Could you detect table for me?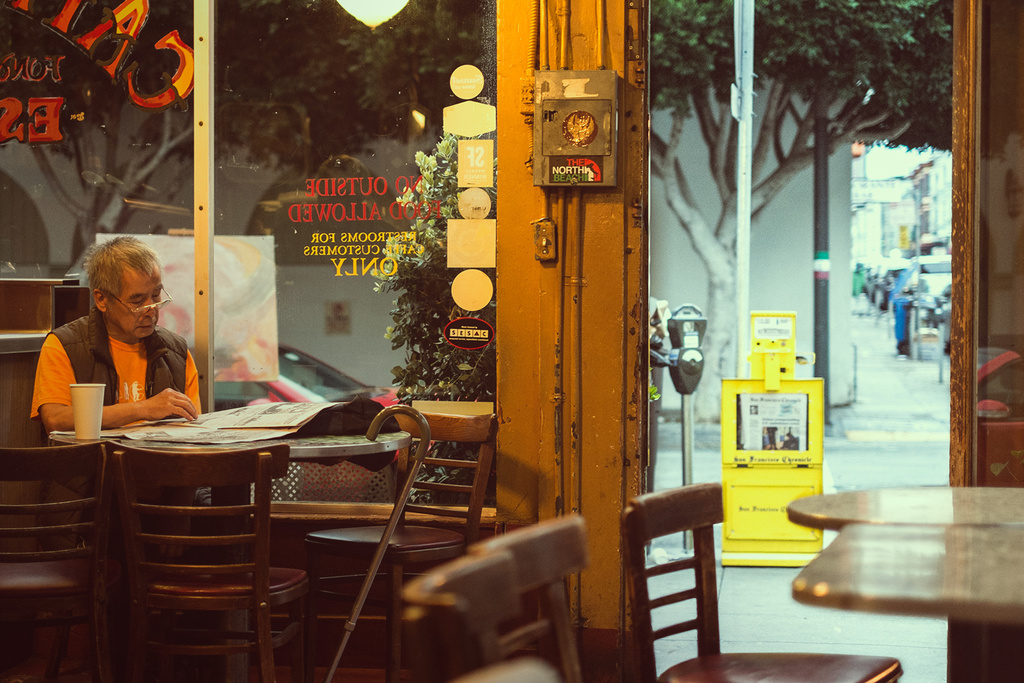
Detection result: x1=44 y1=387 x2=423 y2=650.
